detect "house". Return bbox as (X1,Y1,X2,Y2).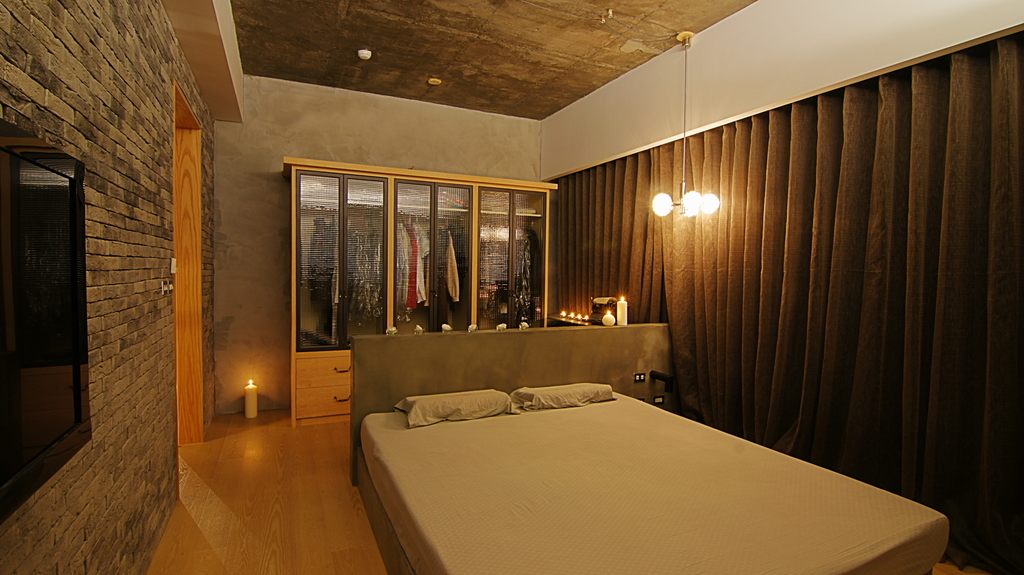
(0,0,1023,574).
